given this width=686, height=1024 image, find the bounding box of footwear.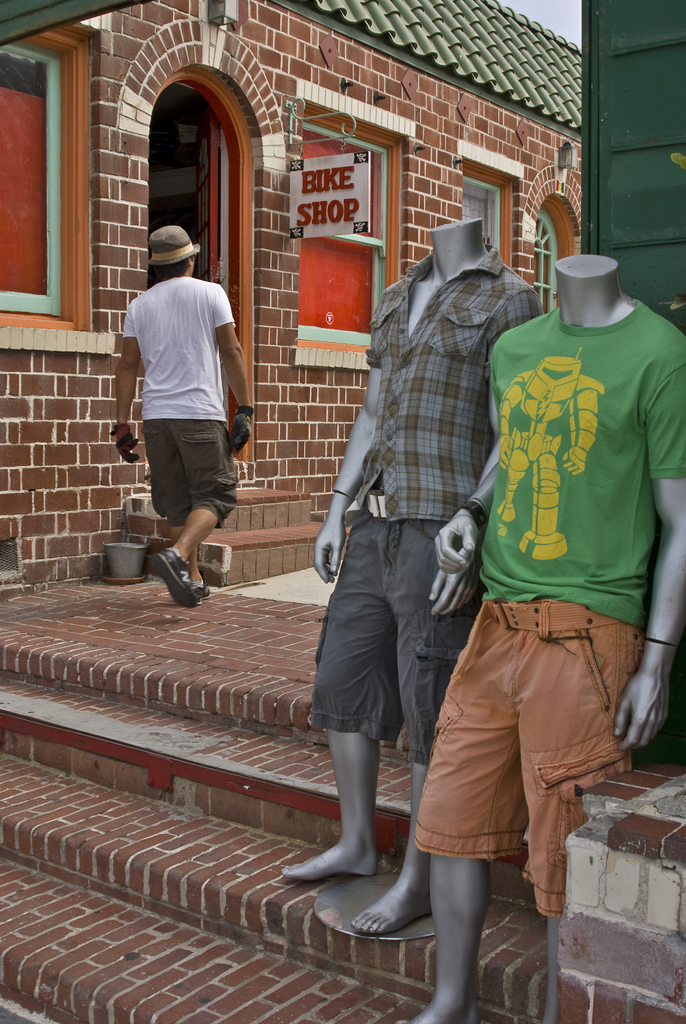
140 532 210 604.
